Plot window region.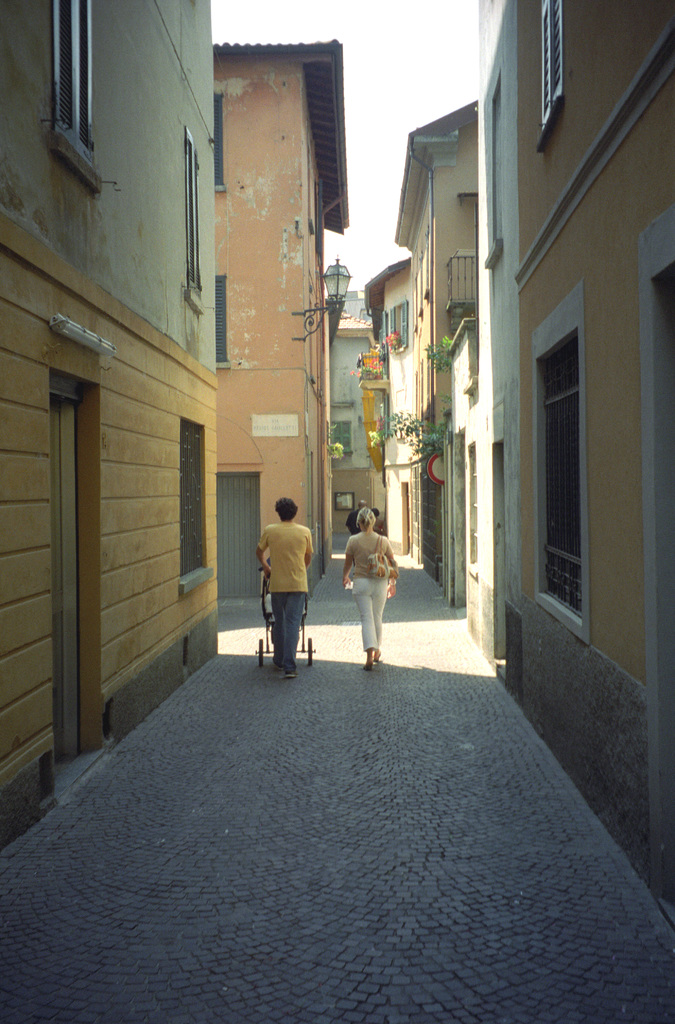
Plotted at [x1=536, y1=0, x2=566, y2=152].
